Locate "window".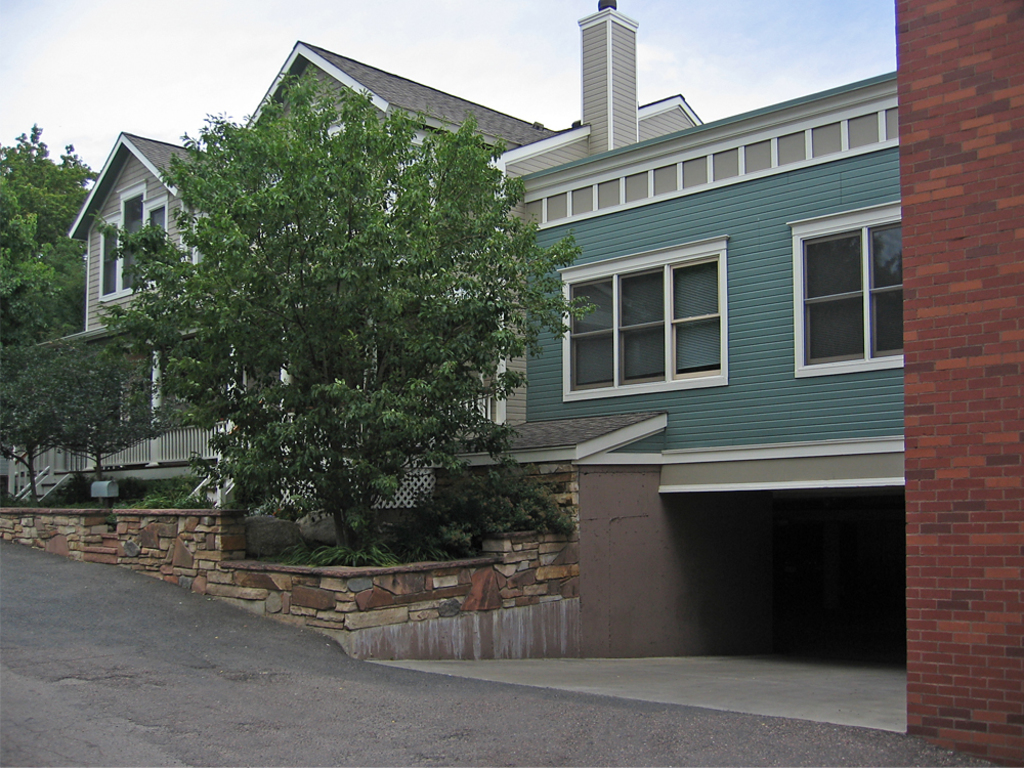
Bounding box: BBox(588, 246, 743, 387).
